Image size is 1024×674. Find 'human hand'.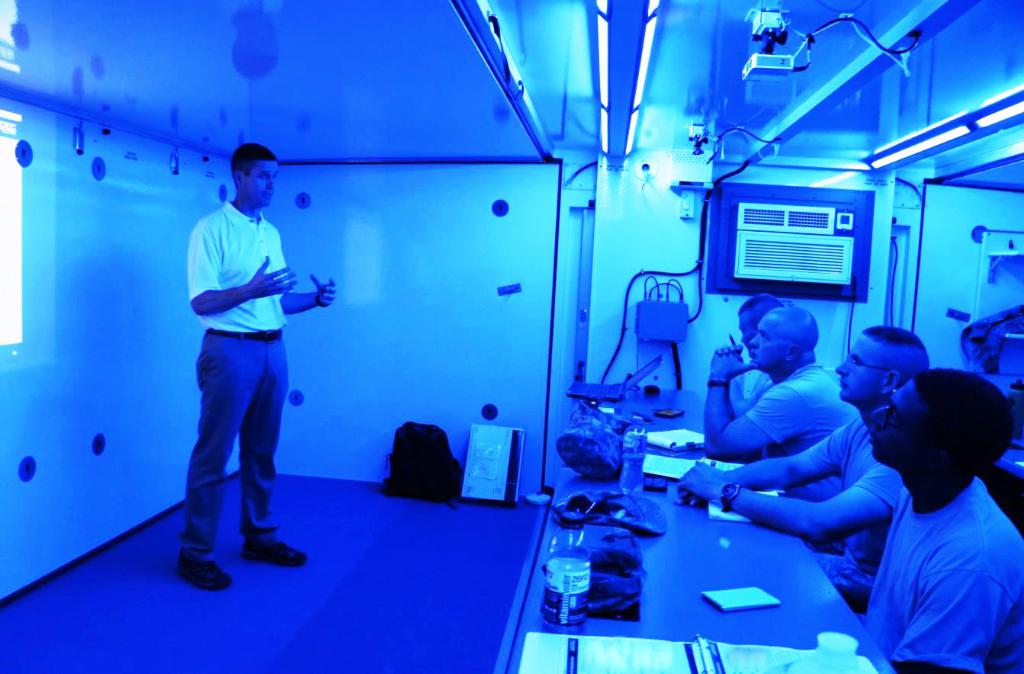
Rect(248, 257, 299, 302).
